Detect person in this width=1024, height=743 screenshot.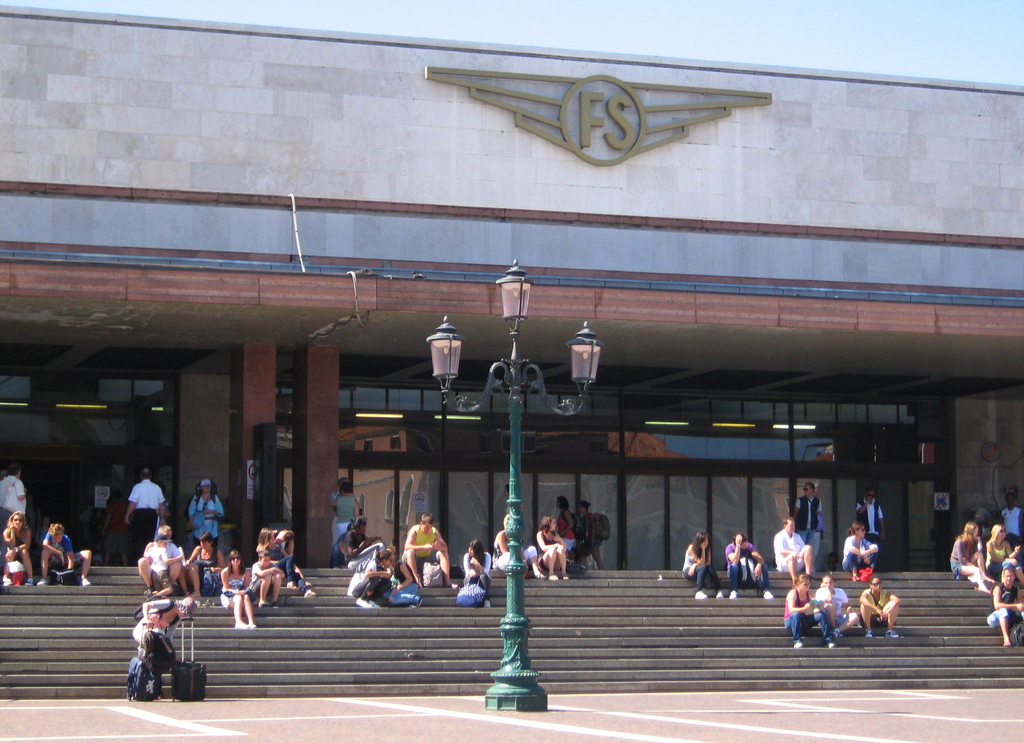
Detection: 784, 566, 838, 648.
